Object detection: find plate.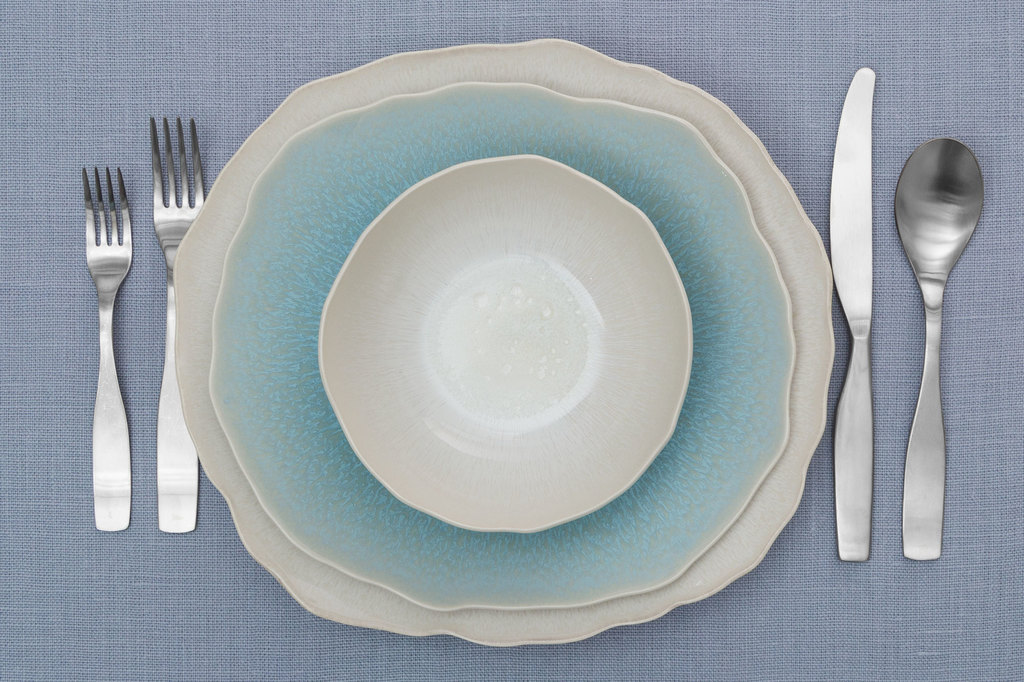
<bbox>168, 30, 843, 640</bbox>.
